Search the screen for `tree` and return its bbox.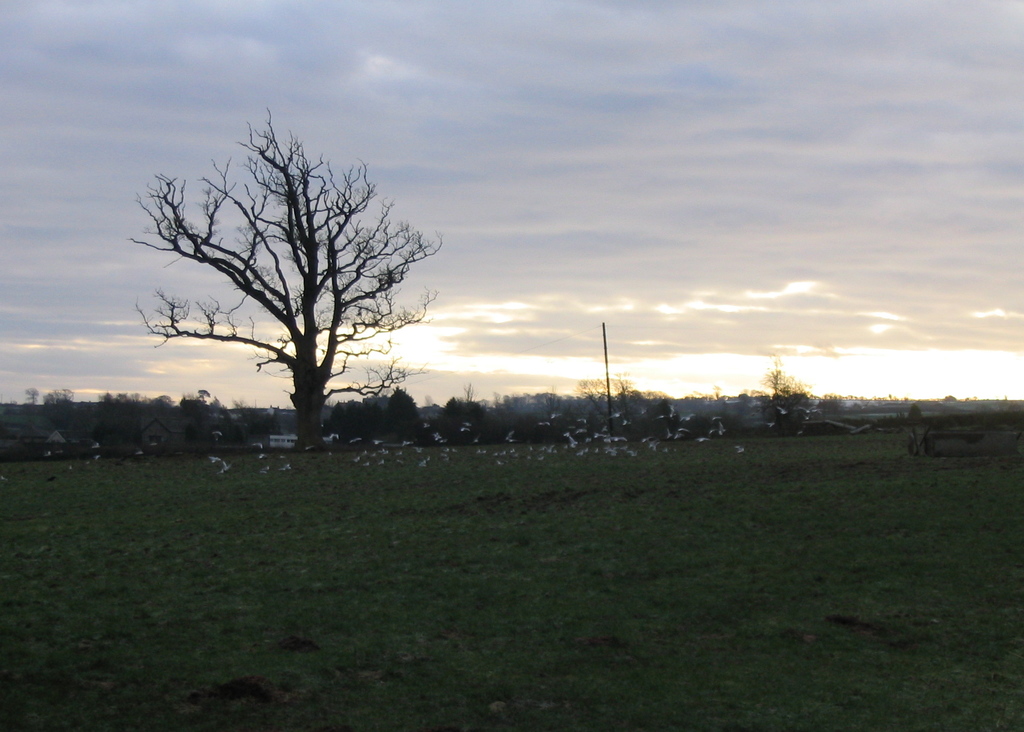
Found: select_region(175, 387, 242, 447).
